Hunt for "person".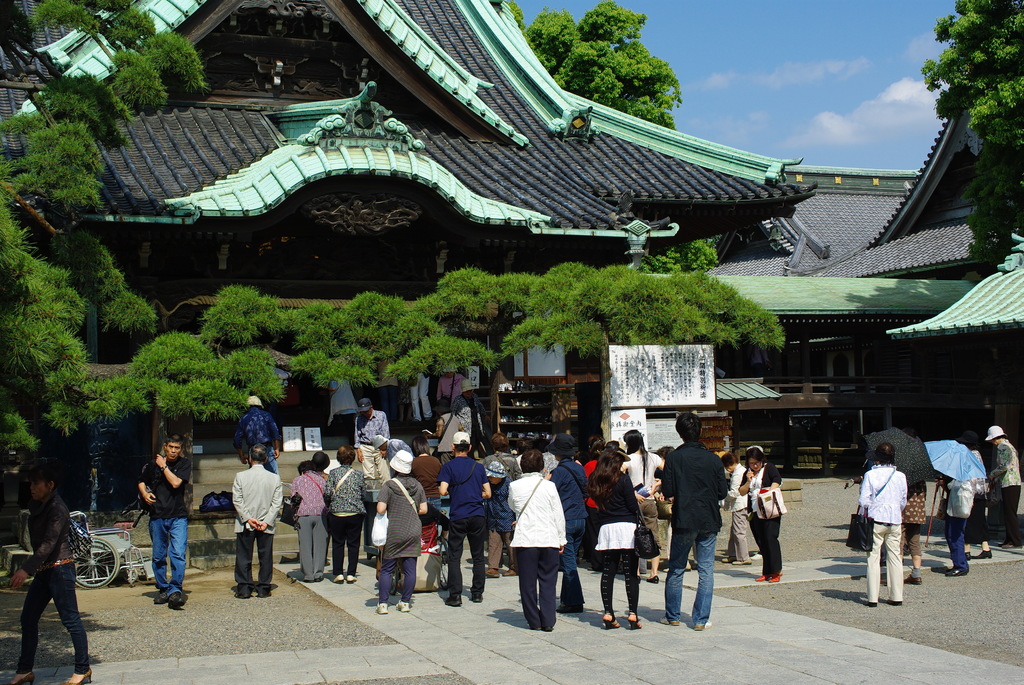
Hunted down at 504/446/570/629.
